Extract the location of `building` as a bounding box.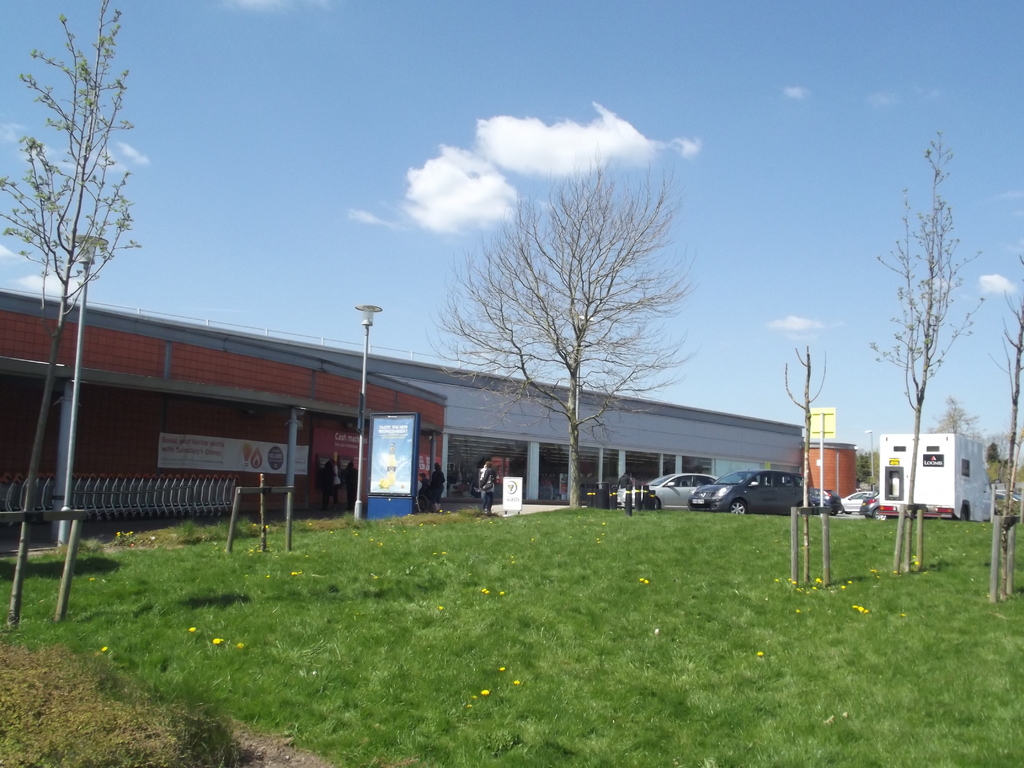
[left=0, top=288, right=800, bottom=521].
